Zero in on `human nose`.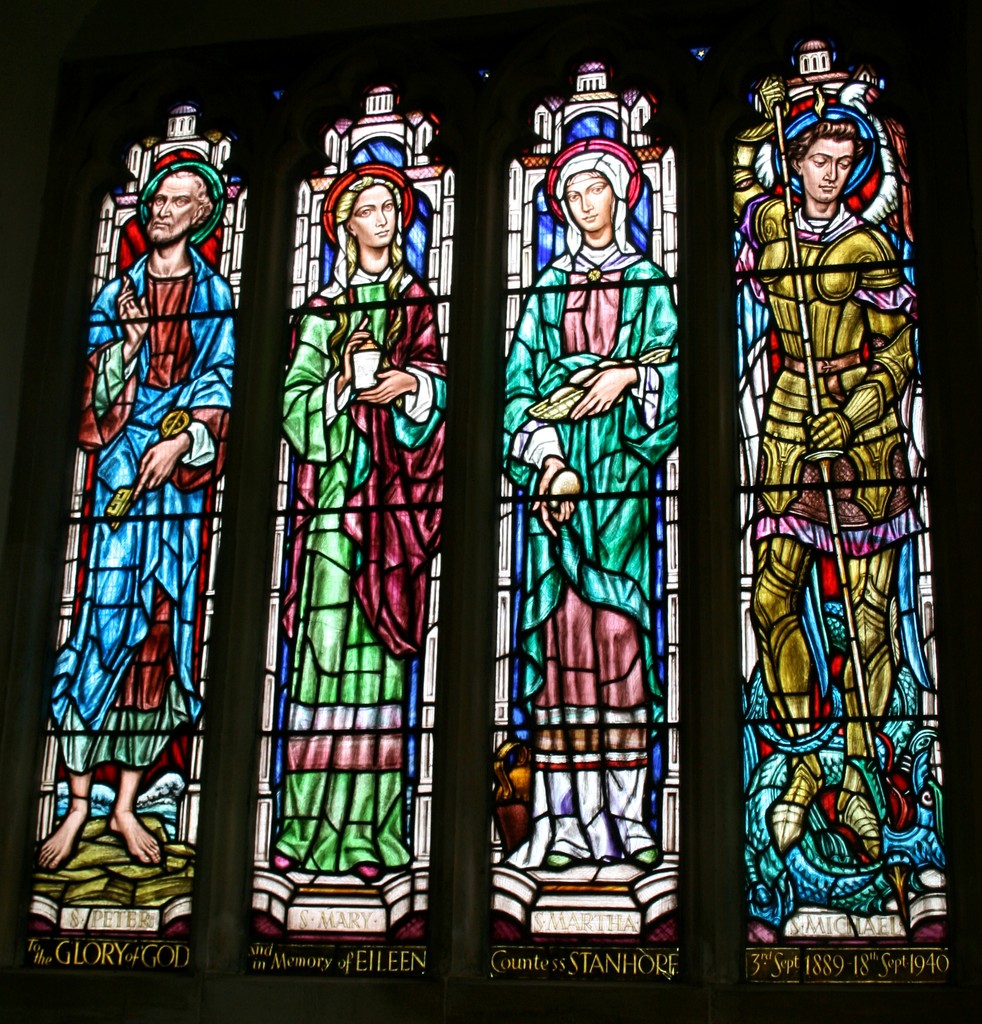
Zeroed in: locate(156, 196, 169, 218).
